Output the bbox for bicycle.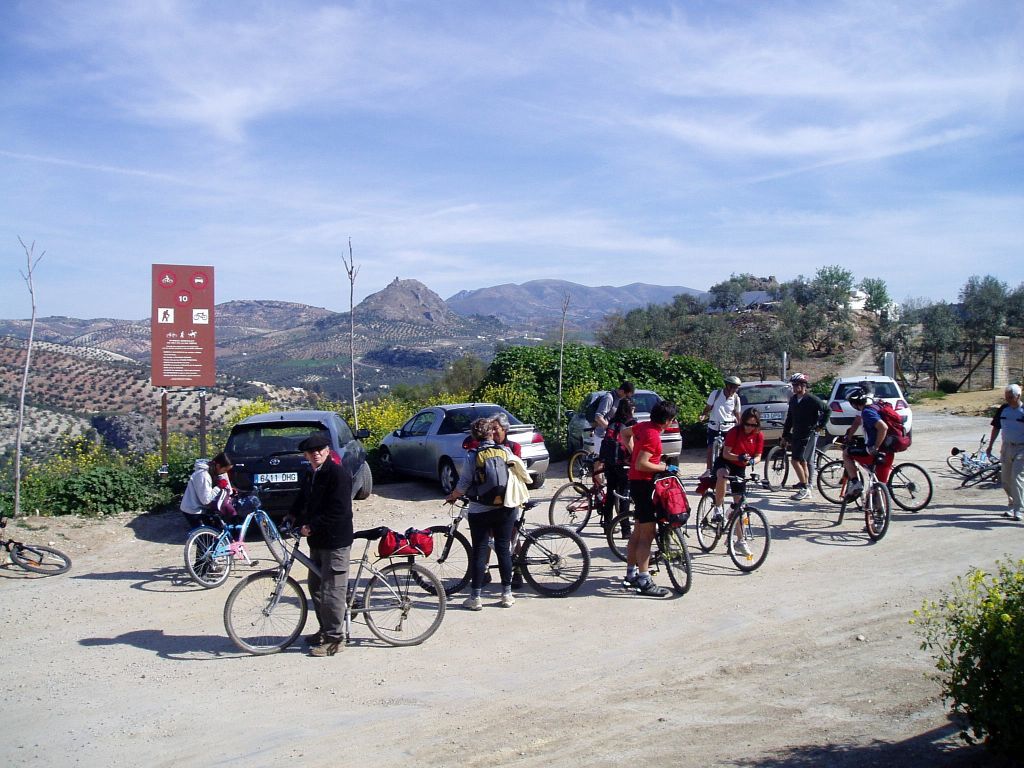
697, 456, 769, 569.
